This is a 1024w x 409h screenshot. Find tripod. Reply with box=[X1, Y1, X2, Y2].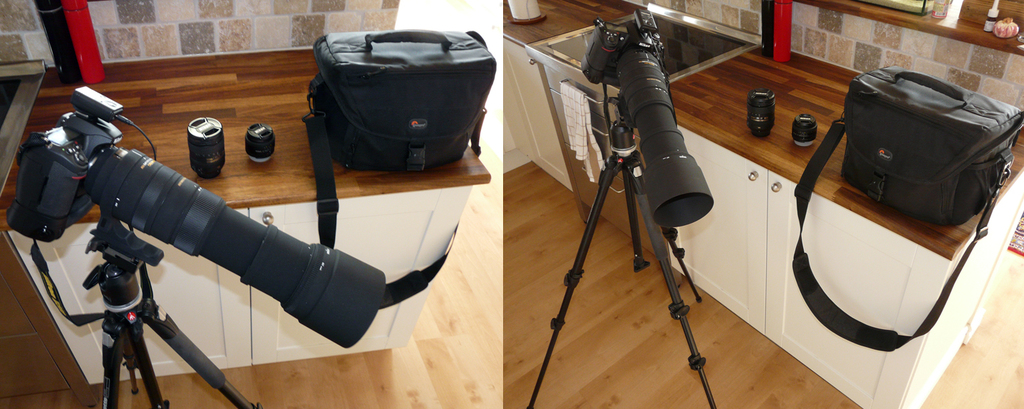
box=[526, 119, 718, 408].
